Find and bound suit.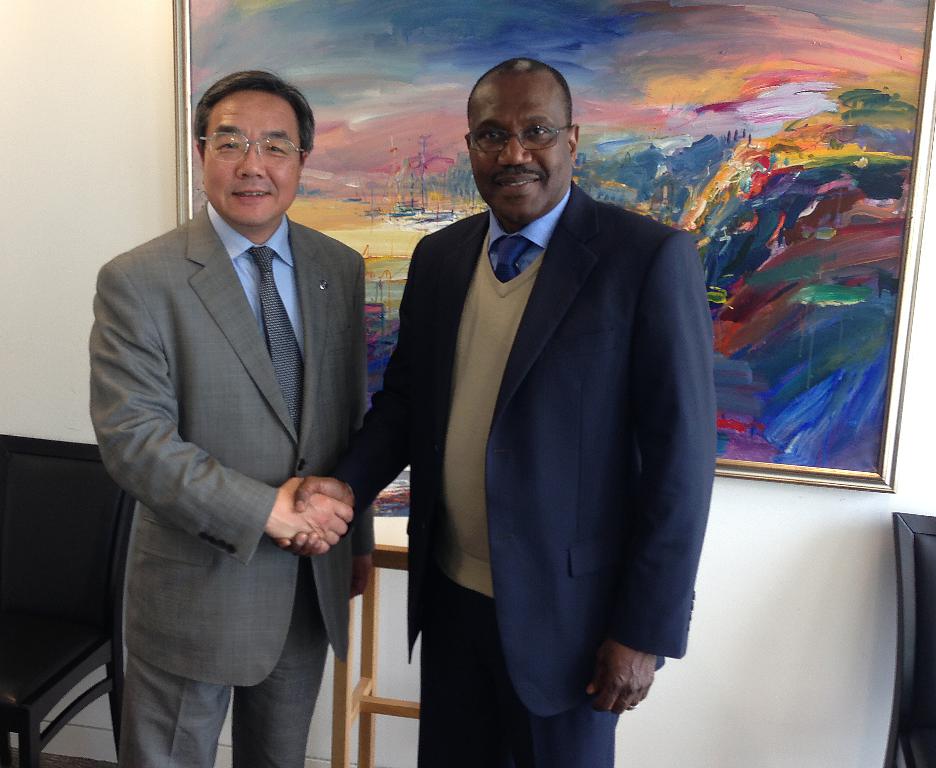
Bound: 84, 192, 370, 767.
